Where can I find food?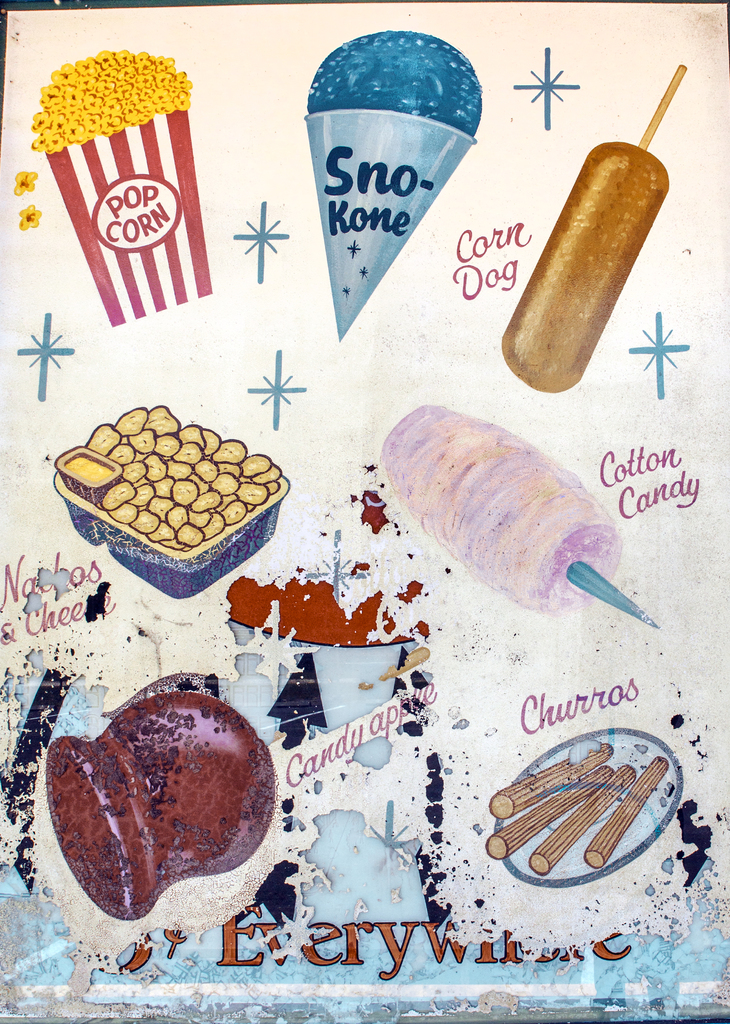
You can find it at 58,397,284,550.
